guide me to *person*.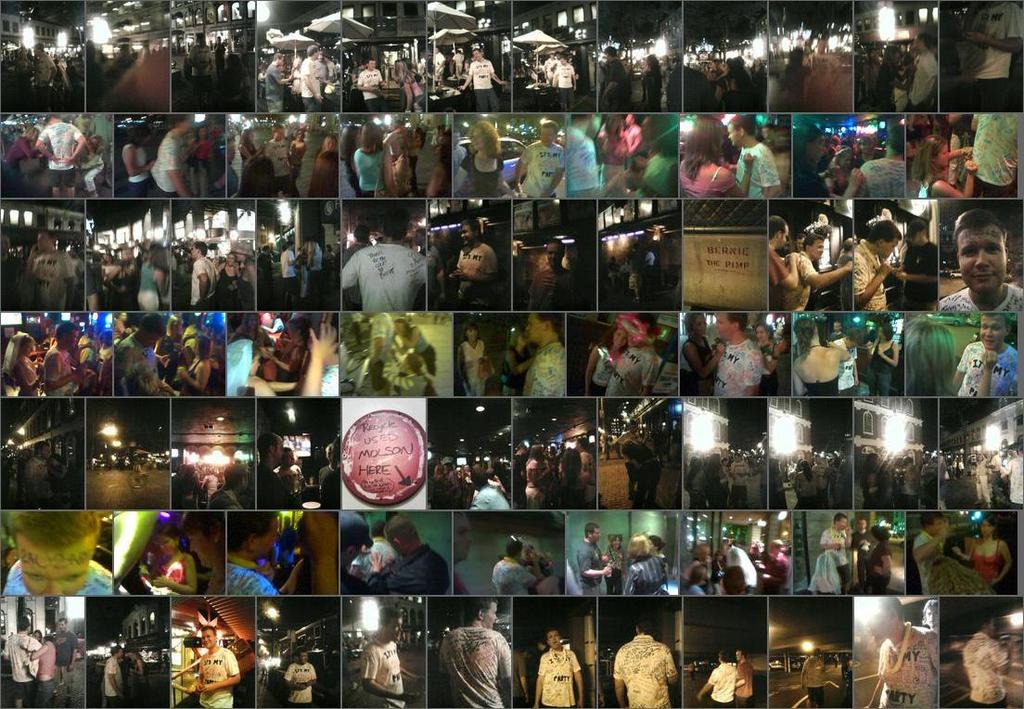
Guidance: bbox=[115, 647, 153, 708].
